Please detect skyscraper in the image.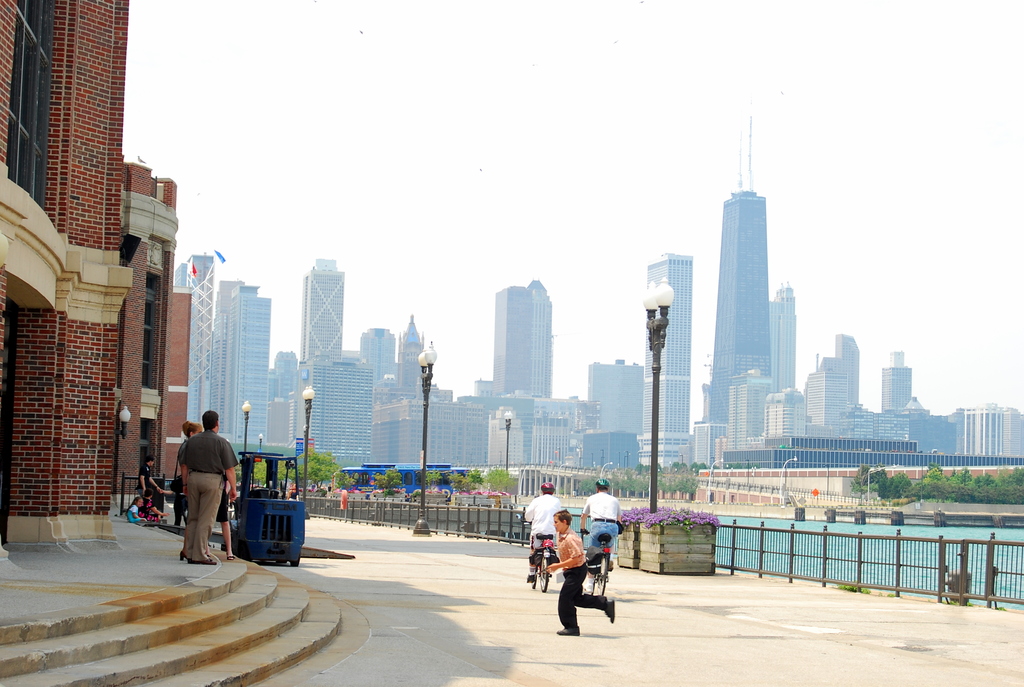
l=527, t=280, r=553, b=396.
